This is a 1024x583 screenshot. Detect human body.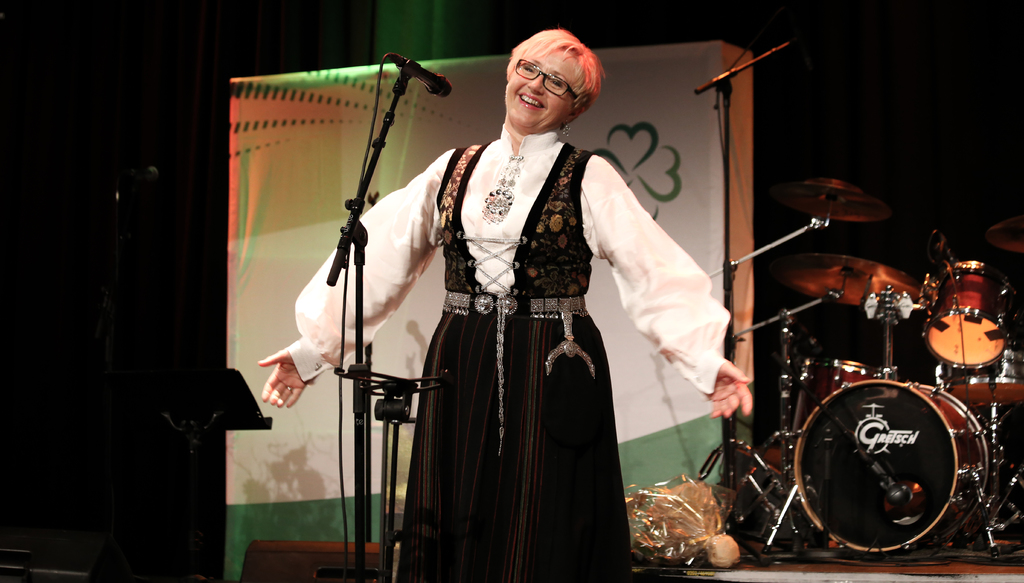
BBox(290, 57, 690, 570).
